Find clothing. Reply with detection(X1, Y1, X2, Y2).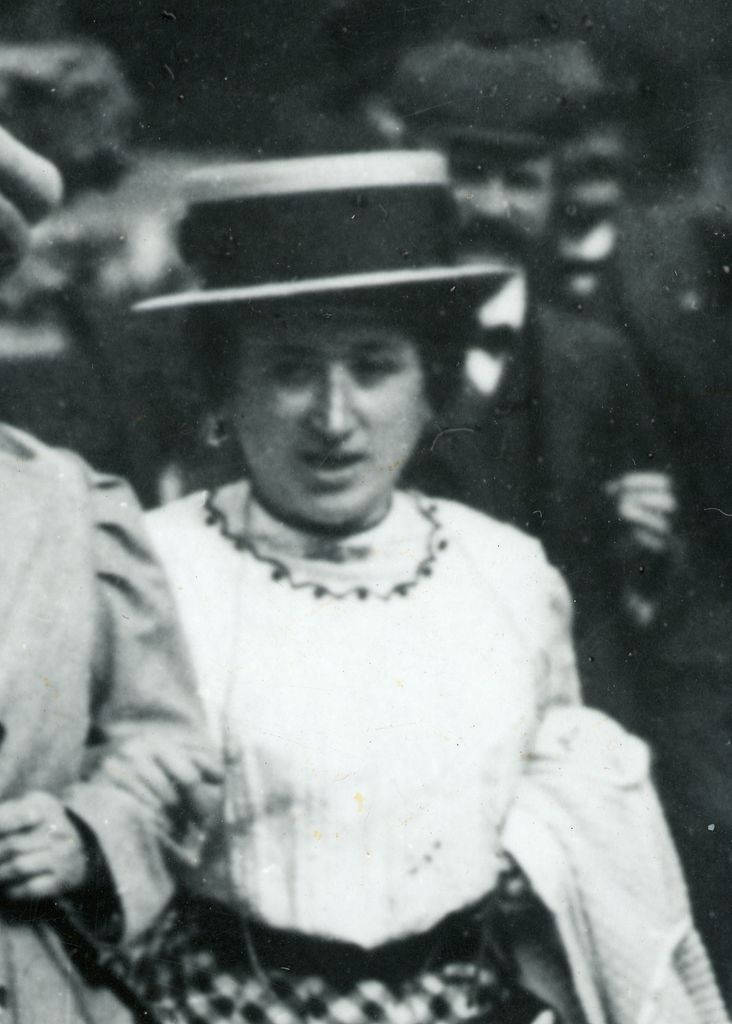
detection(141, 416, 605, 941).
